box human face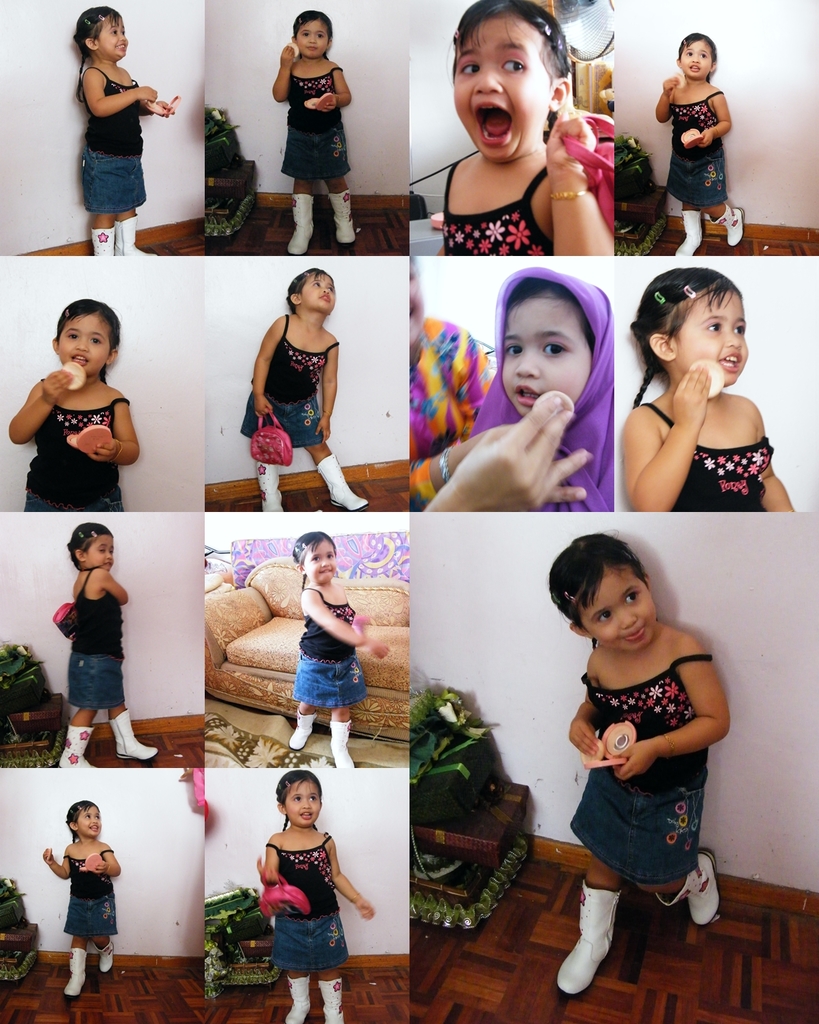
l=301, t=272, r=338, b=317
